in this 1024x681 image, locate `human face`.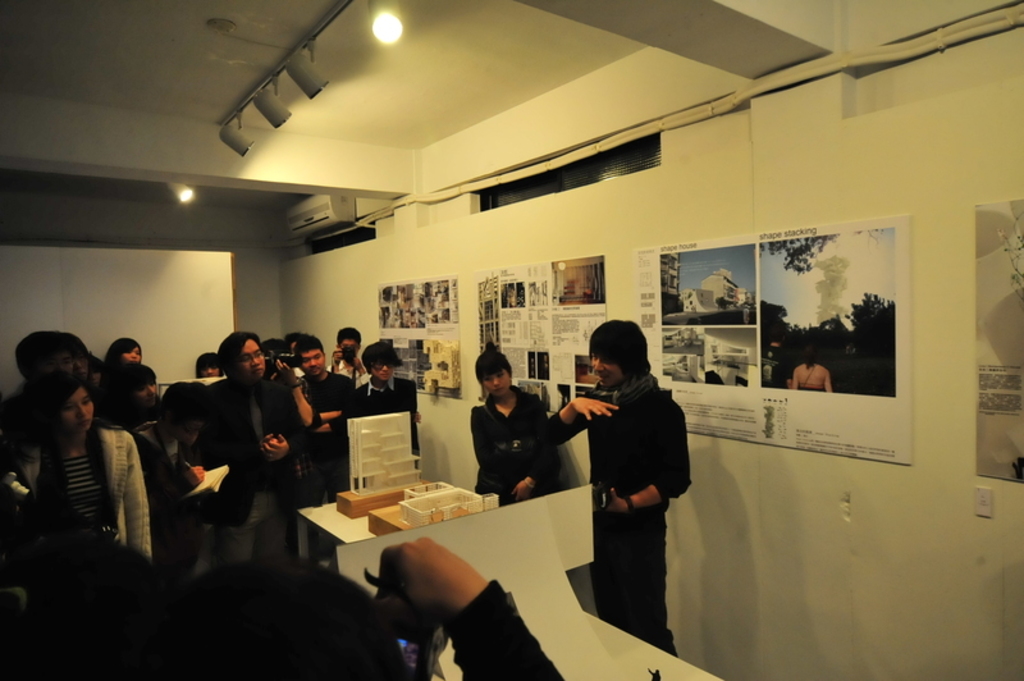
Bounding box: 122,346,142,362.
